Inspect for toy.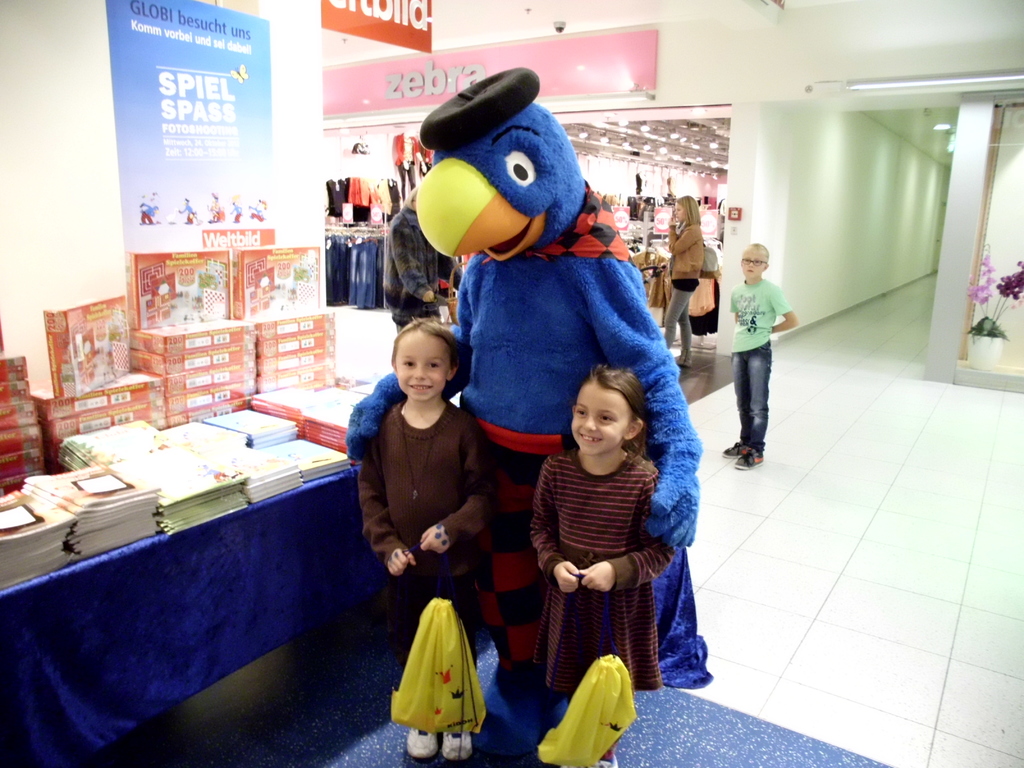
Inspection: (x1=232, y1=201, x2=243, y2=225).
